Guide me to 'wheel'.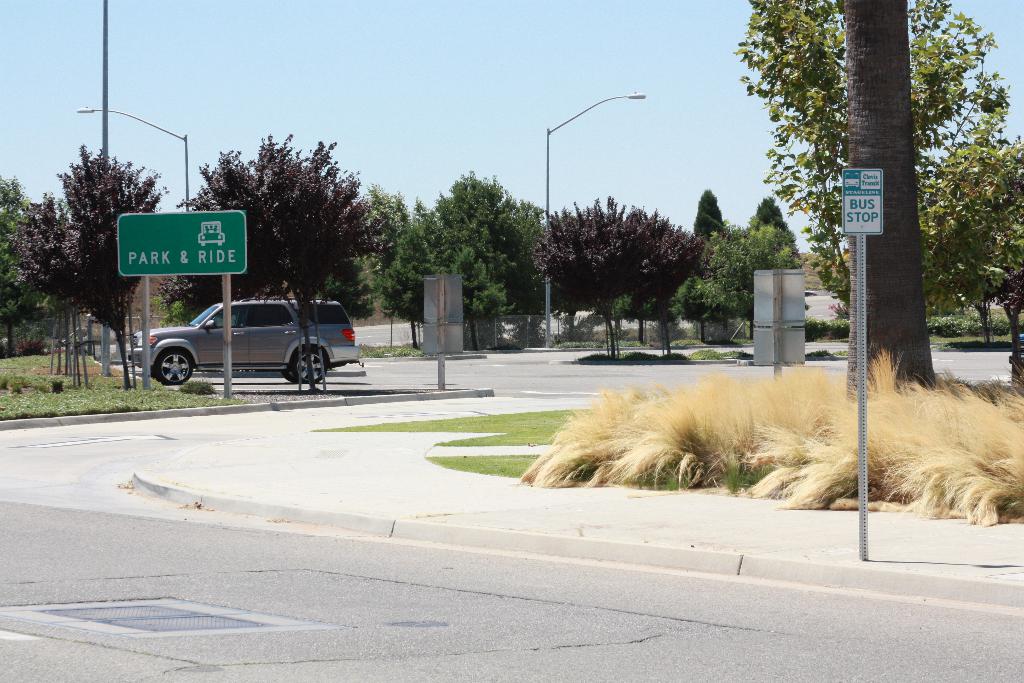
Guidance: [294,345,329,384].
